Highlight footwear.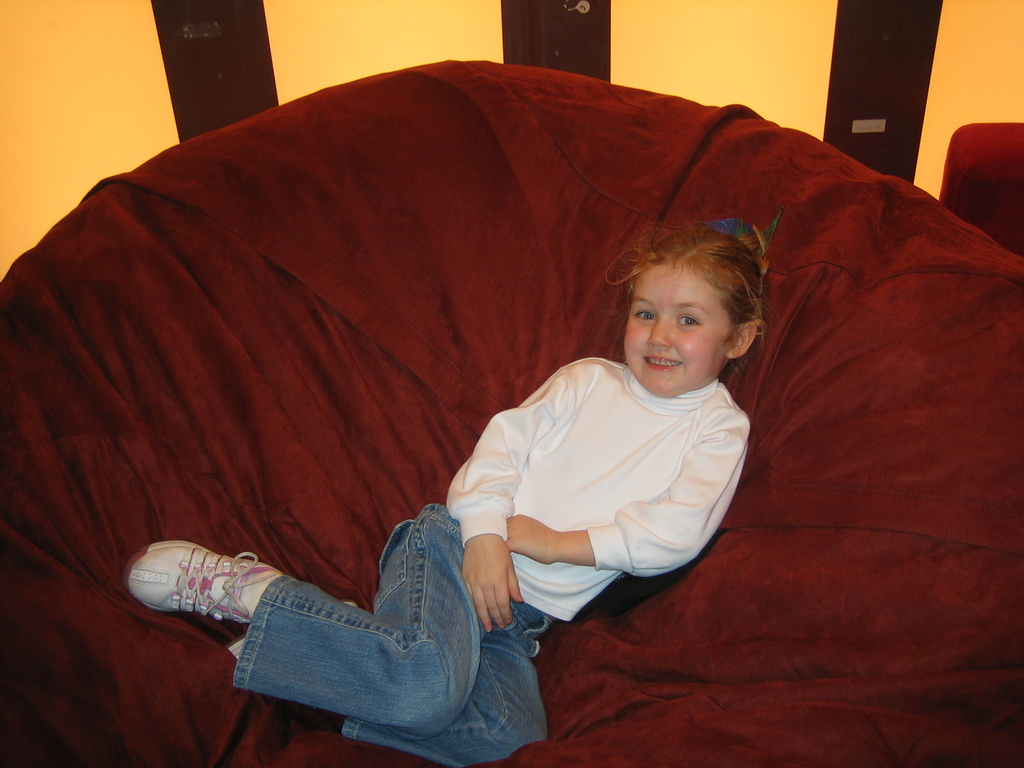
Highlighted region: crop(133, 533, 292, 620).
